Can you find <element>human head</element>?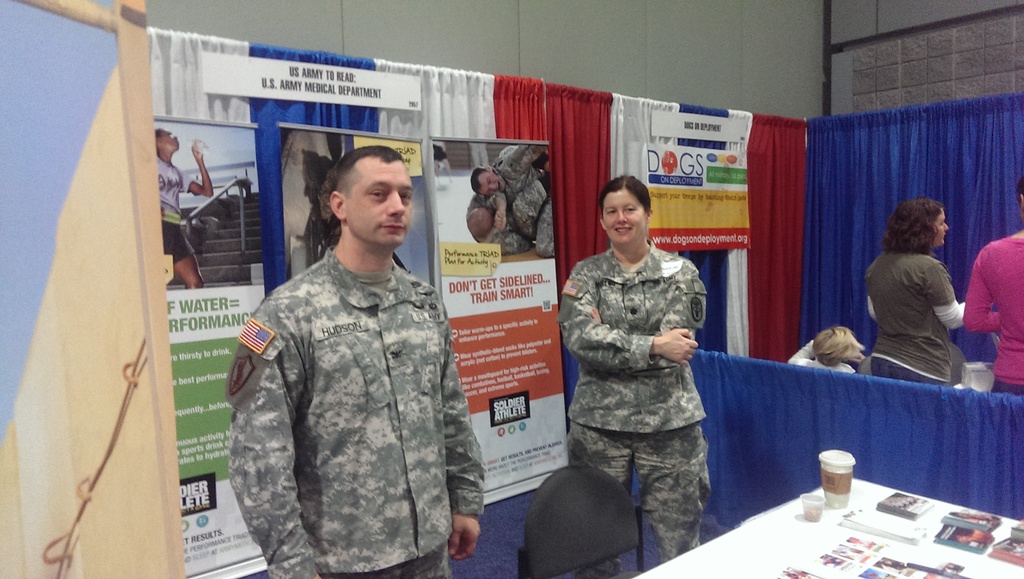
Yes, bounding box: [x1=458, y1=202, x2=499, y2=245].
